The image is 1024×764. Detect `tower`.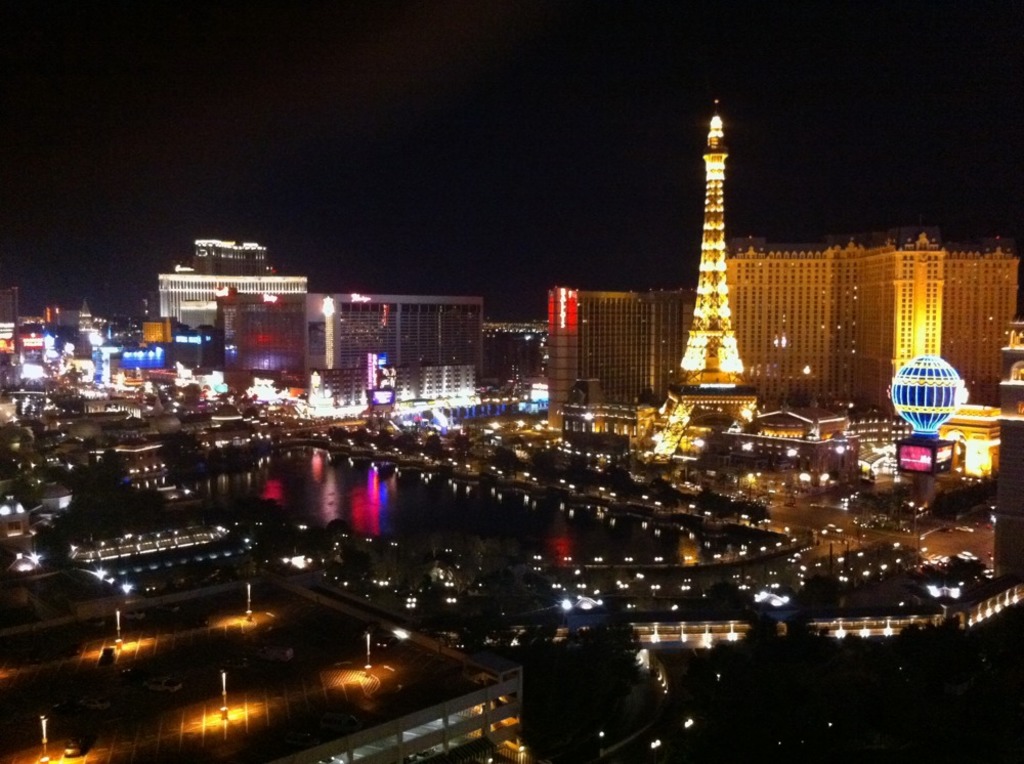
Detection: pyautogui.locateOnScreen(214, 284, 305, 390).
